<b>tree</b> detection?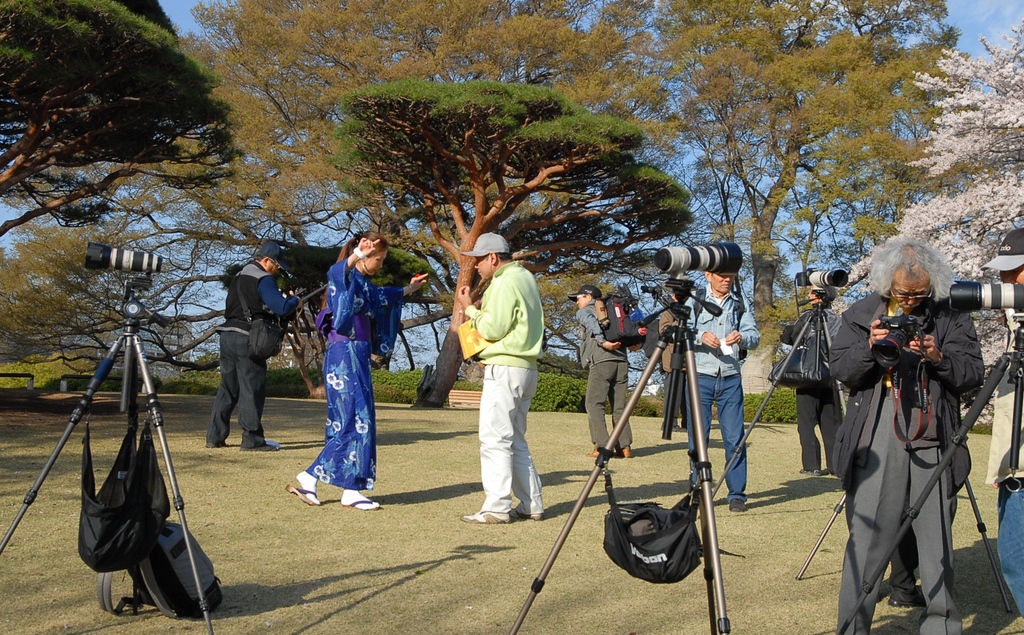
box(319, 77, 696, 409)
